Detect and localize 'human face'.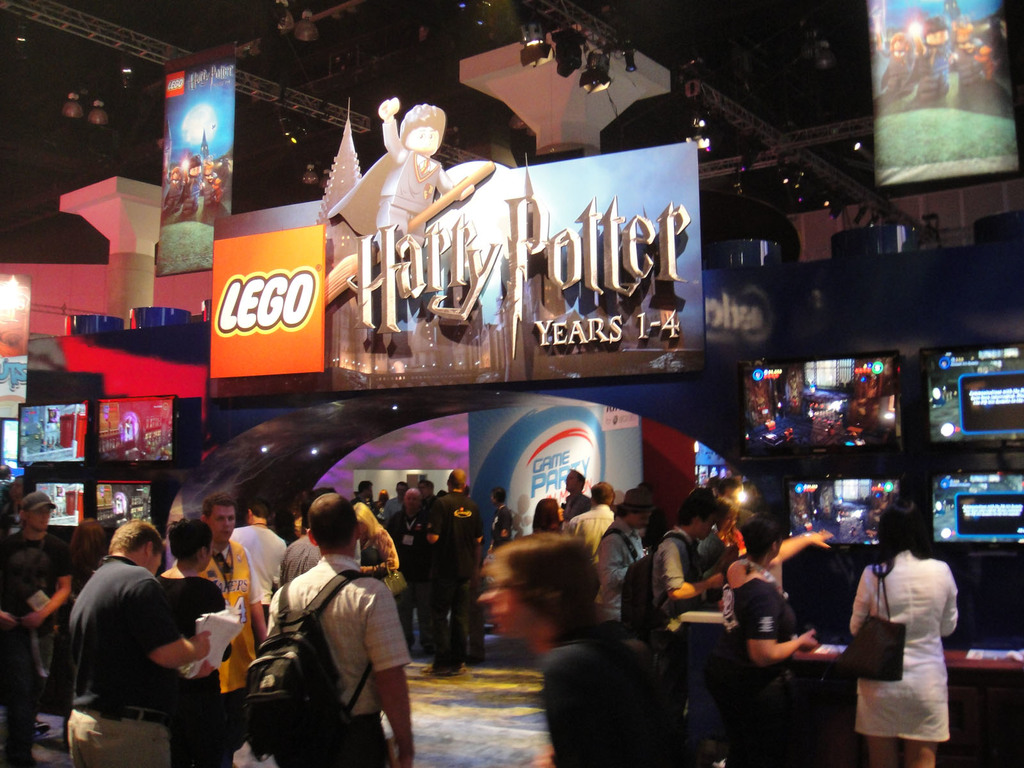
Localized at [x1=205, y1=506, x2=235, y2=545].
